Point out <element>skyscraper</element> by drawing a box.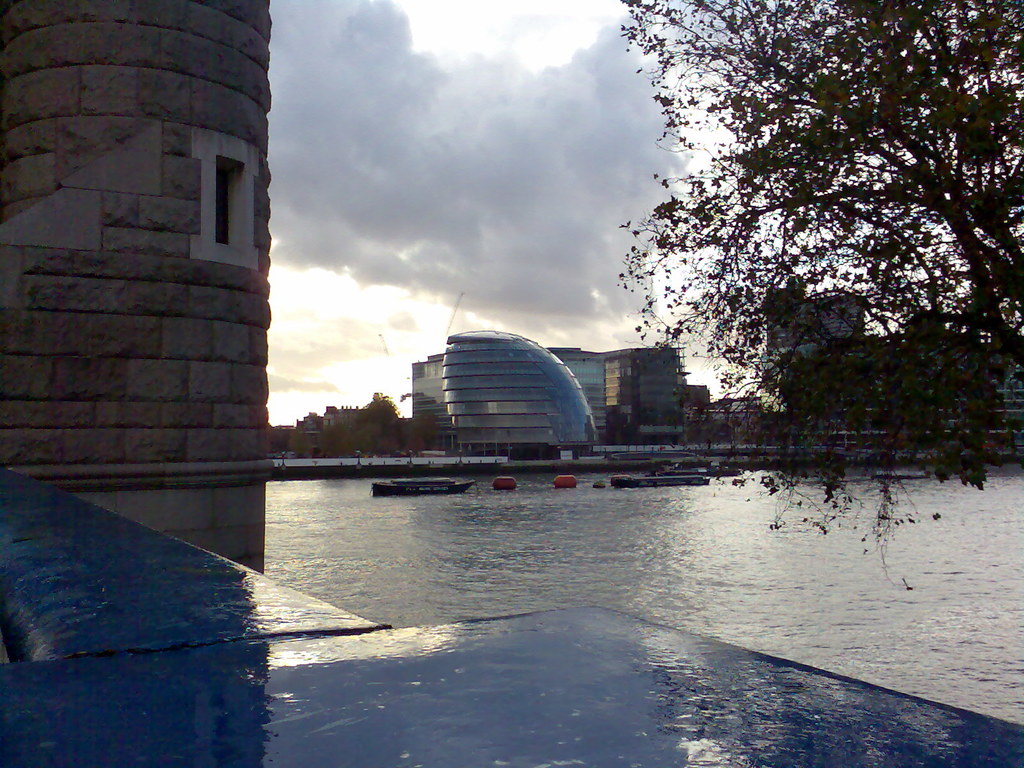
box=[445, 326, 591, 460].
